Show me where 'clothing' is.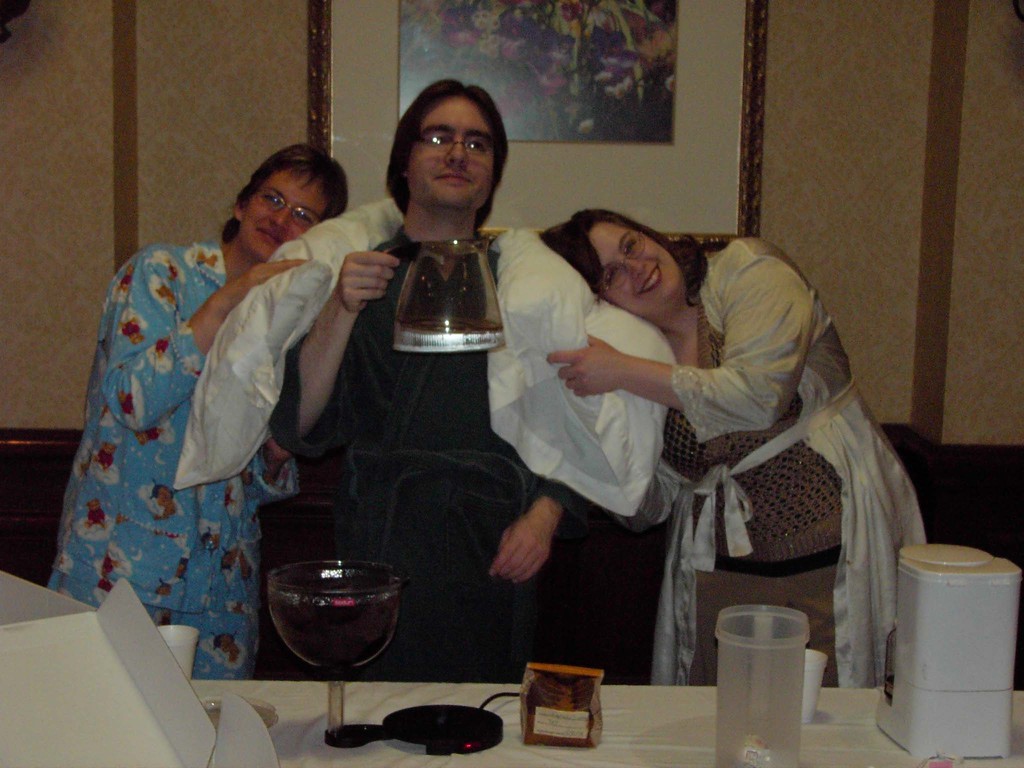
'clothing' is at <region>273, 225, 593, 685</region>.
